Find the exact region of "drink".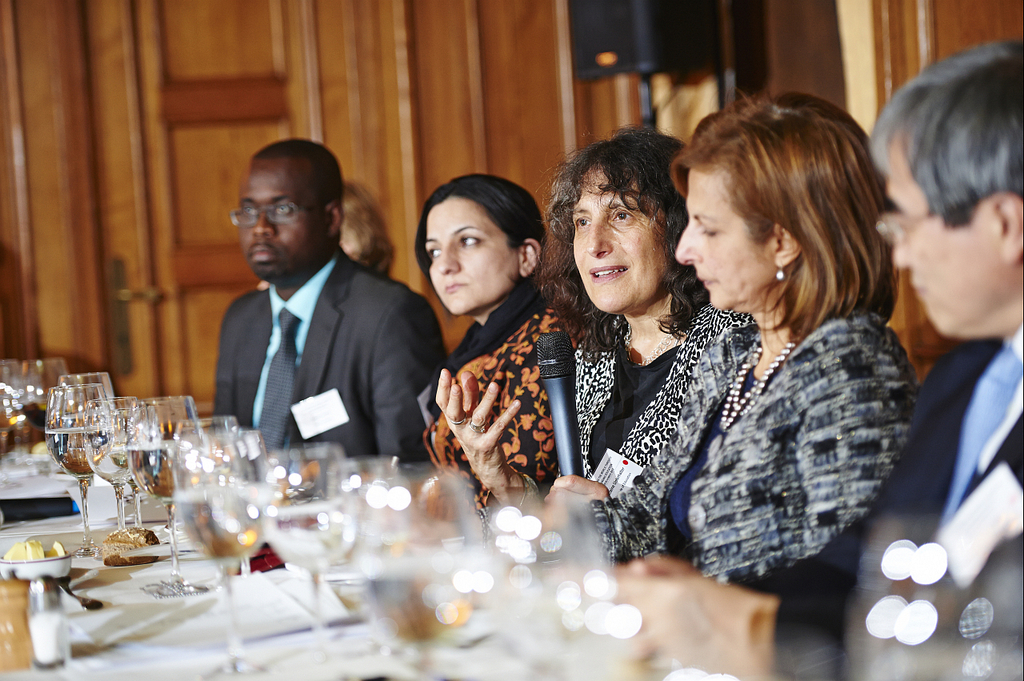
Exact region: x1=182 y1=503 x2=213 y2=536.
